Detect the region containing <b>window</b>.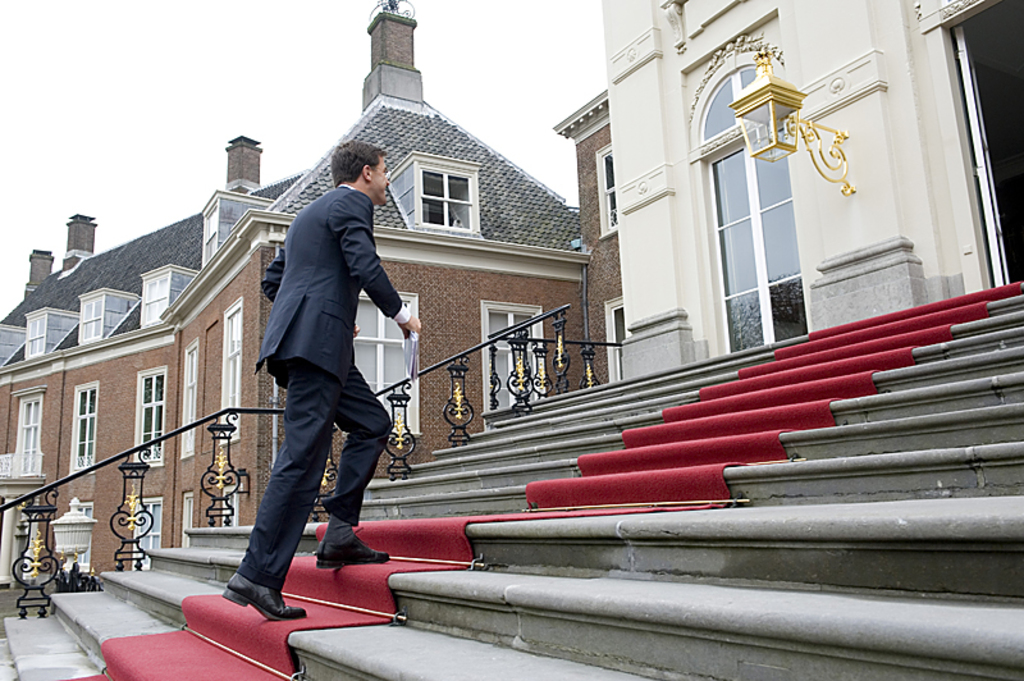
BBox(174, 337, 200, 454).
